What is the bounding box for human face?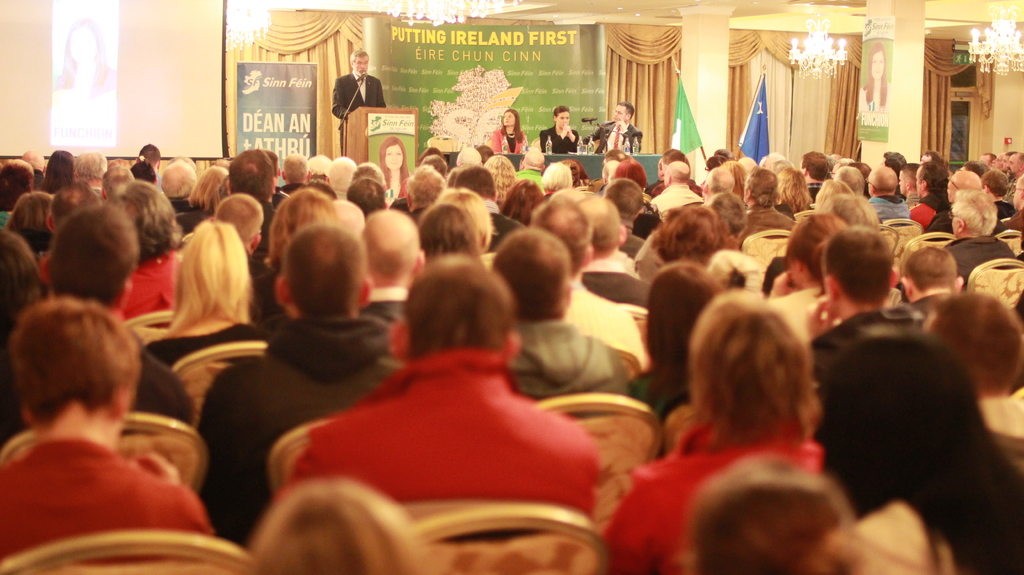
506, 114, 517, 128.
